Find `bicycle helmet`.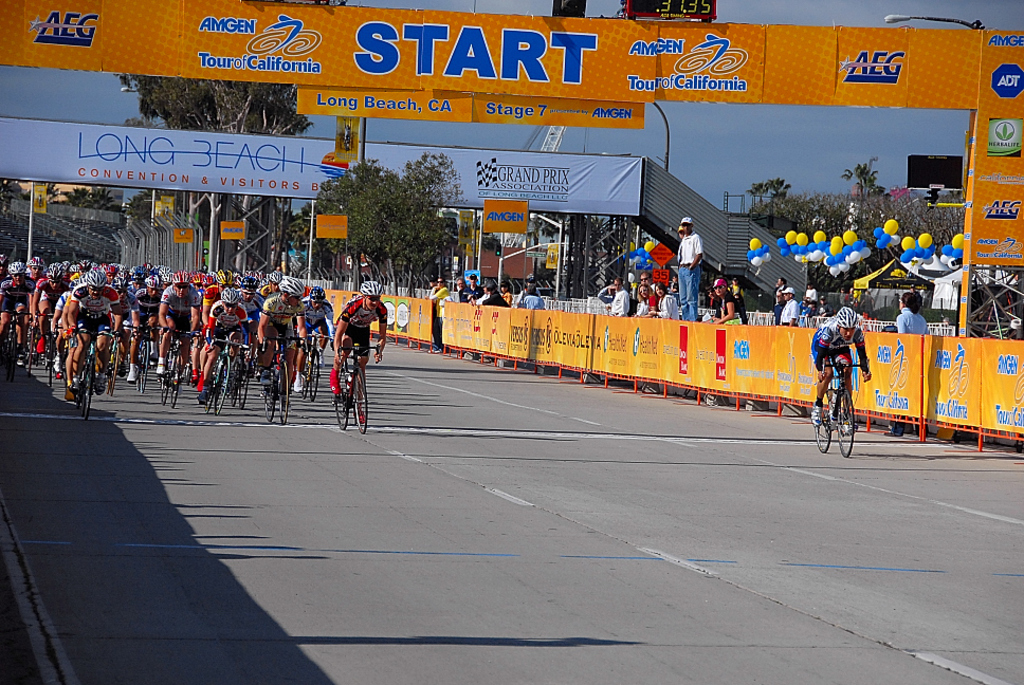
bbox(311, 283, 325, 300).
